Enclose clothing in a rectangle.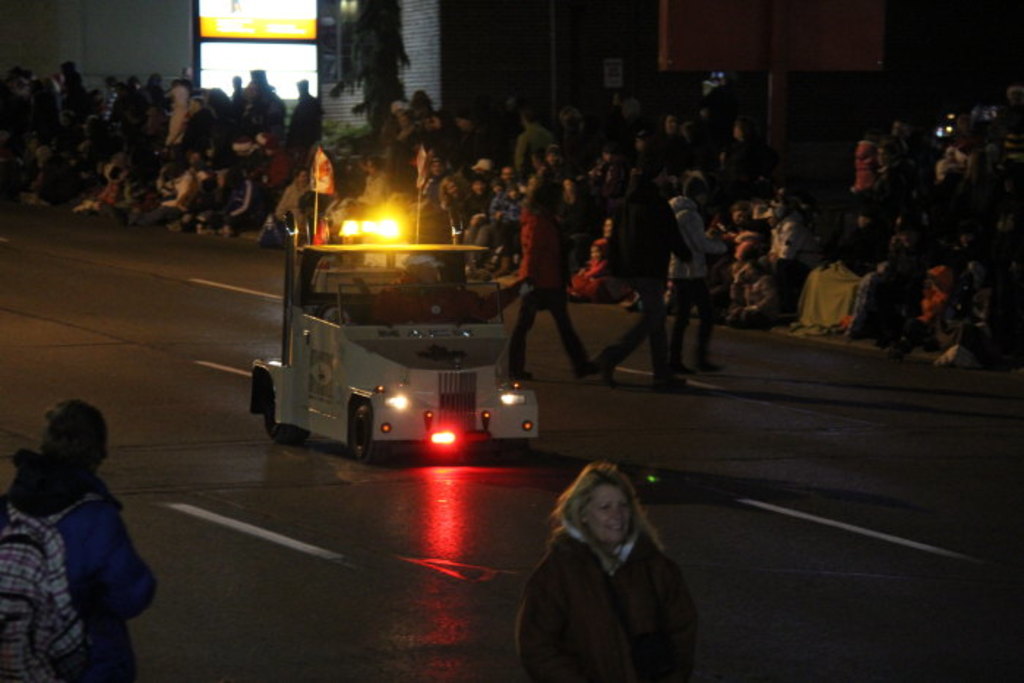
{"x1": 524, "y1": 512, "x2": 696, "y2": 682}.
